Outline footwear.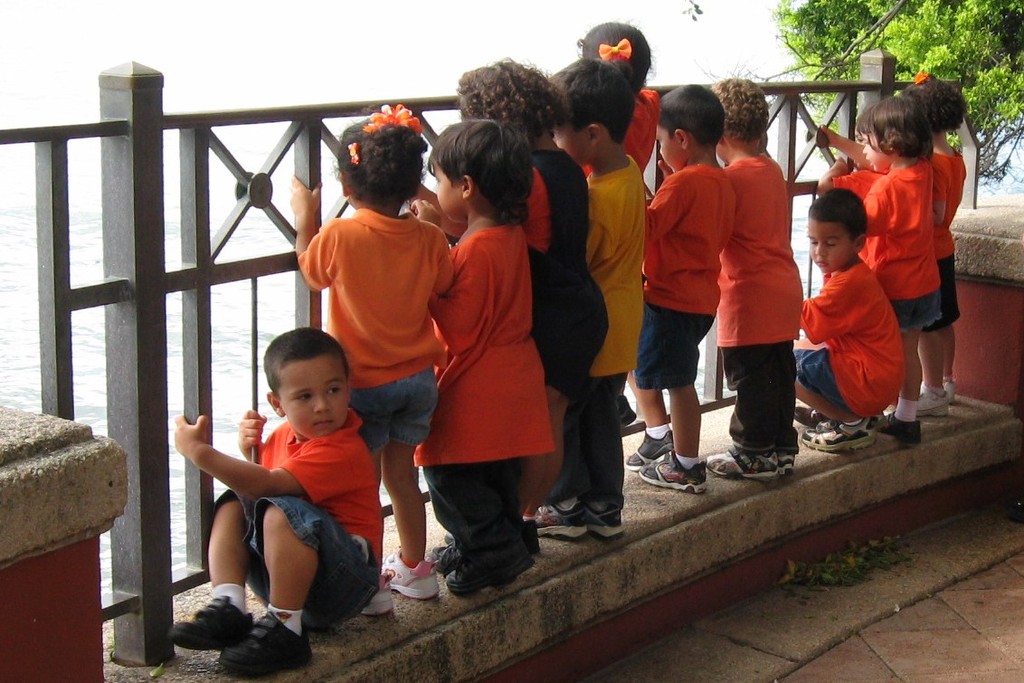
Outline: 360/574/394/617.
